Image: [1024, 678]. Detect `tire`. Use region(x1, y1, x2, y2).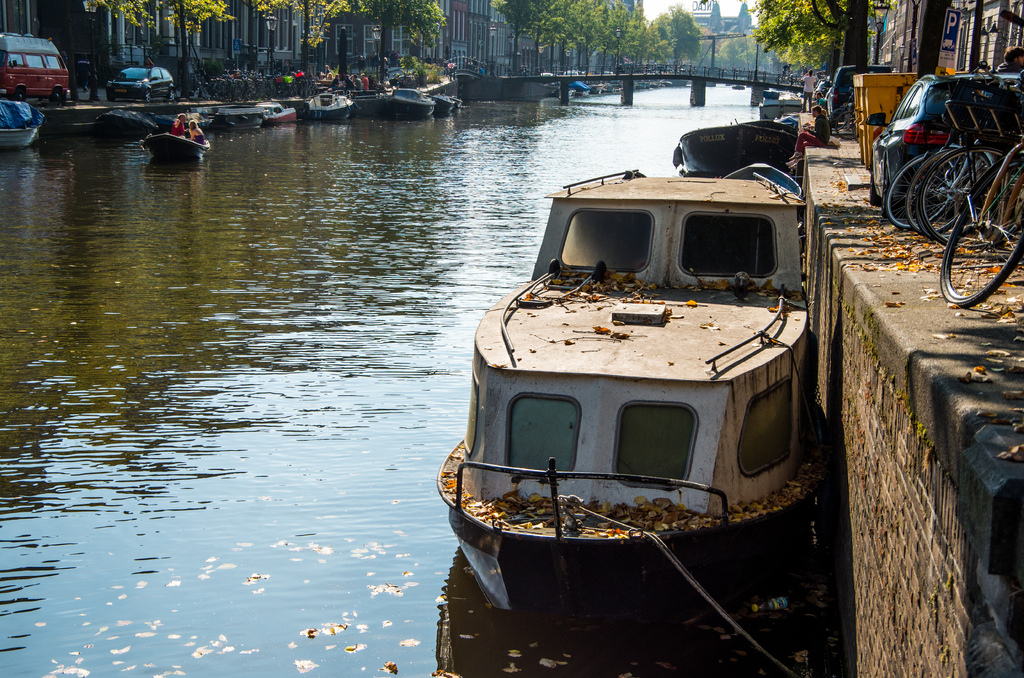
region(145, 87, 158, 103).
